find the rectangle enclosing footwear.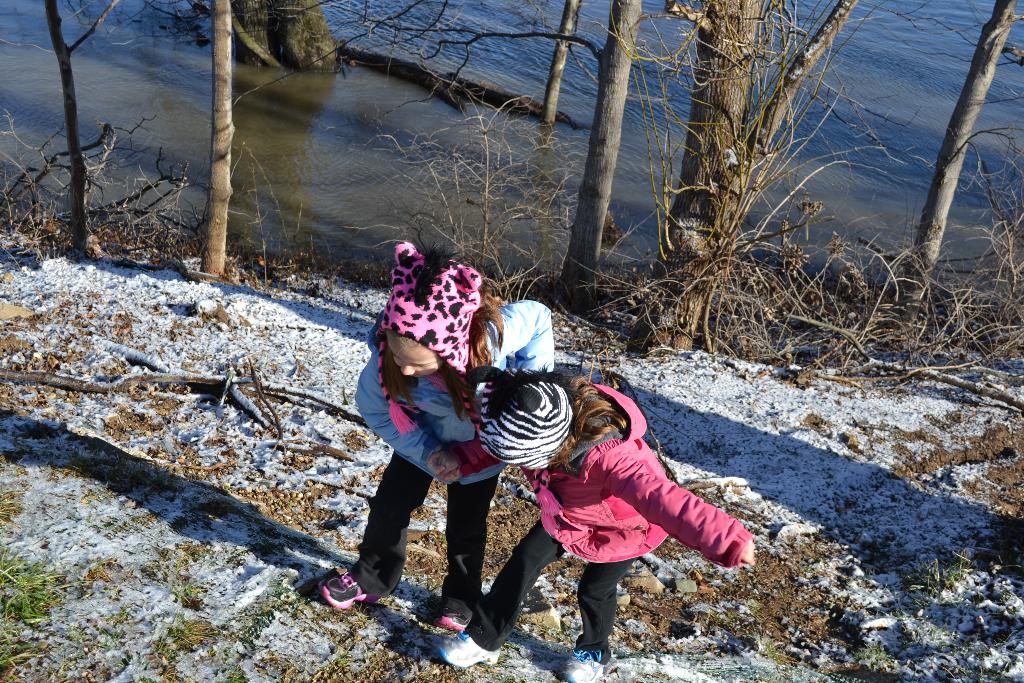
[left=434, top=633, right=500, bottom=666].
